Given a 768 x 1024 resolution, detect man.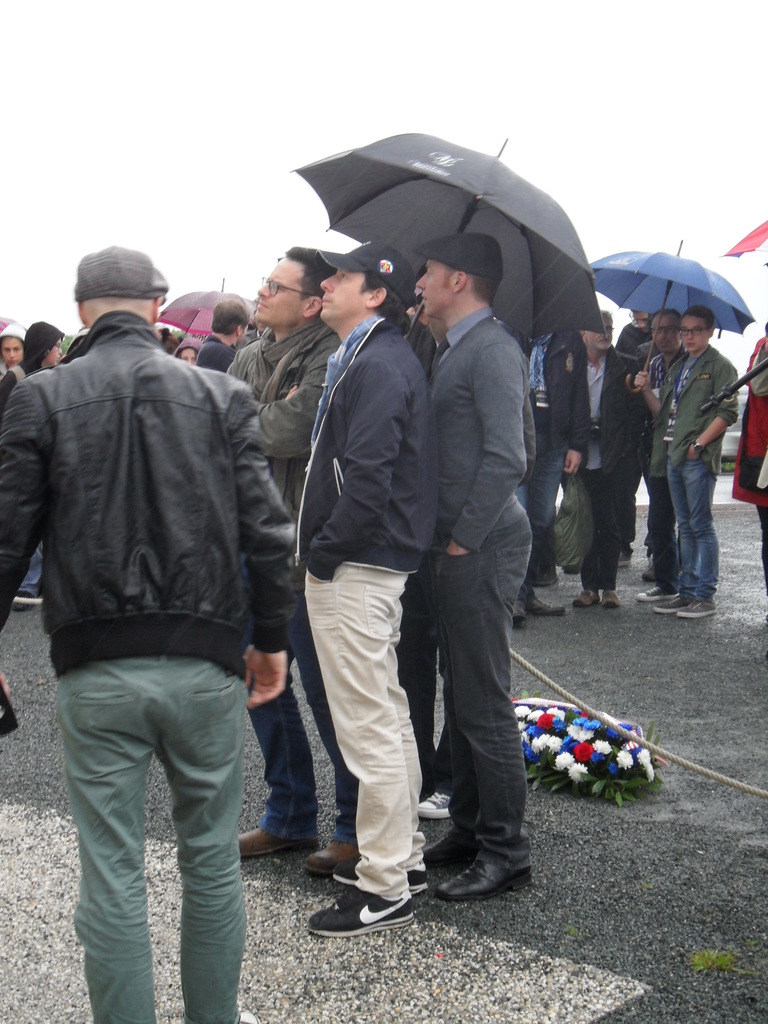
crop(0, 234, 301, 1023).
